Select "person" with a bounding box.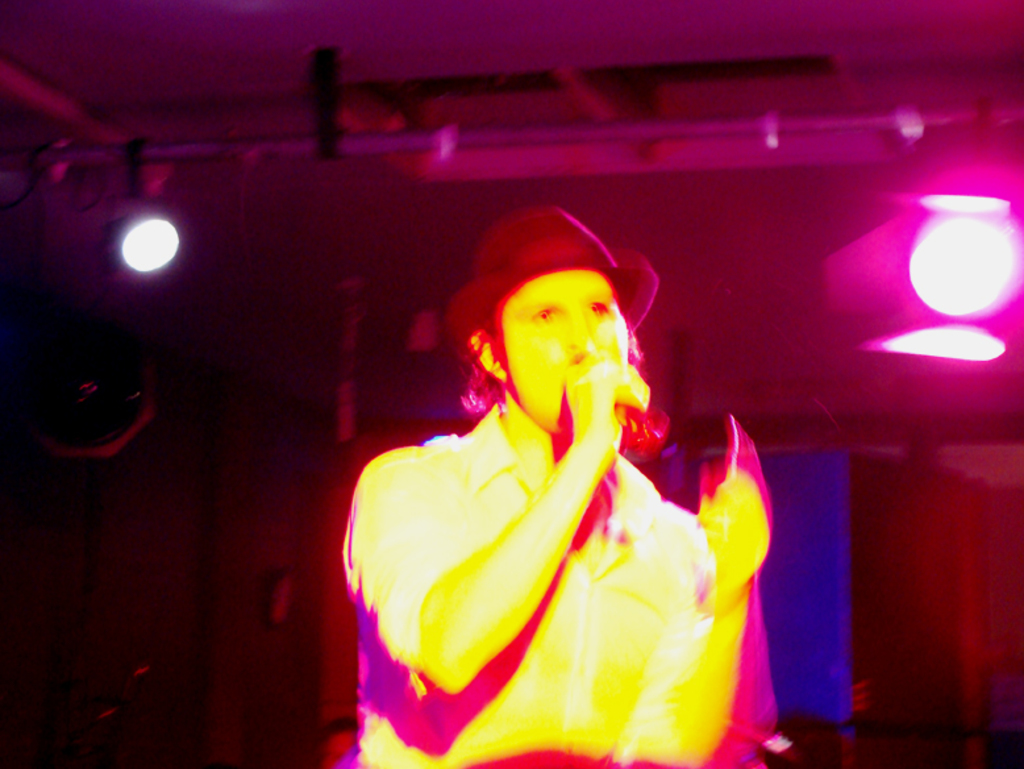
336/209/804/768.
